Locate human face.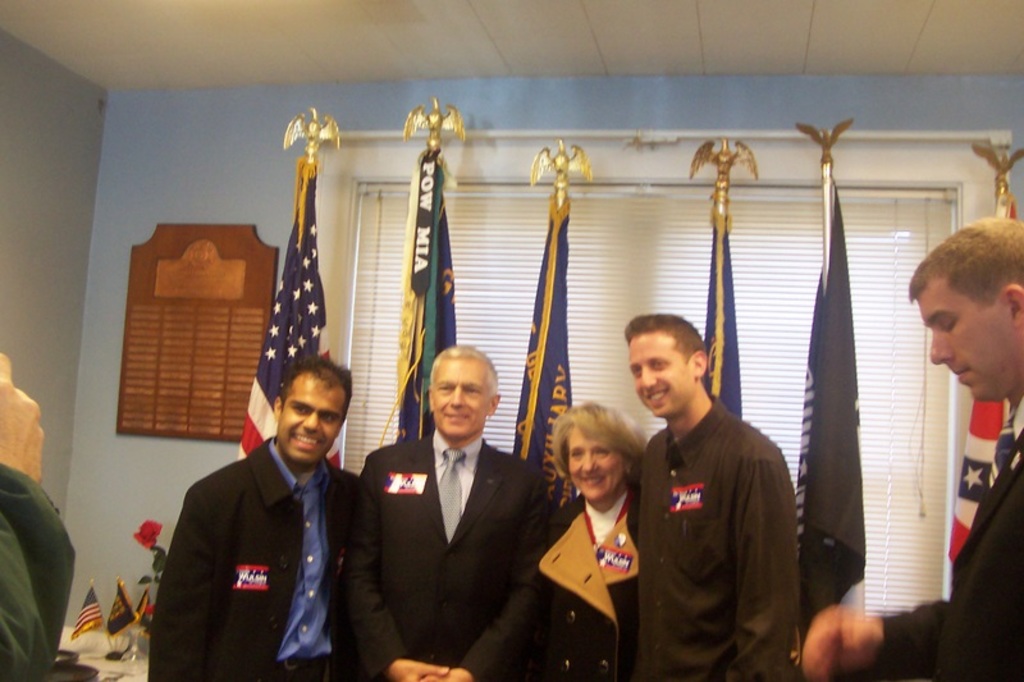
Bounding box: (x1=925, y1=282, x2=1010, y2=404).
